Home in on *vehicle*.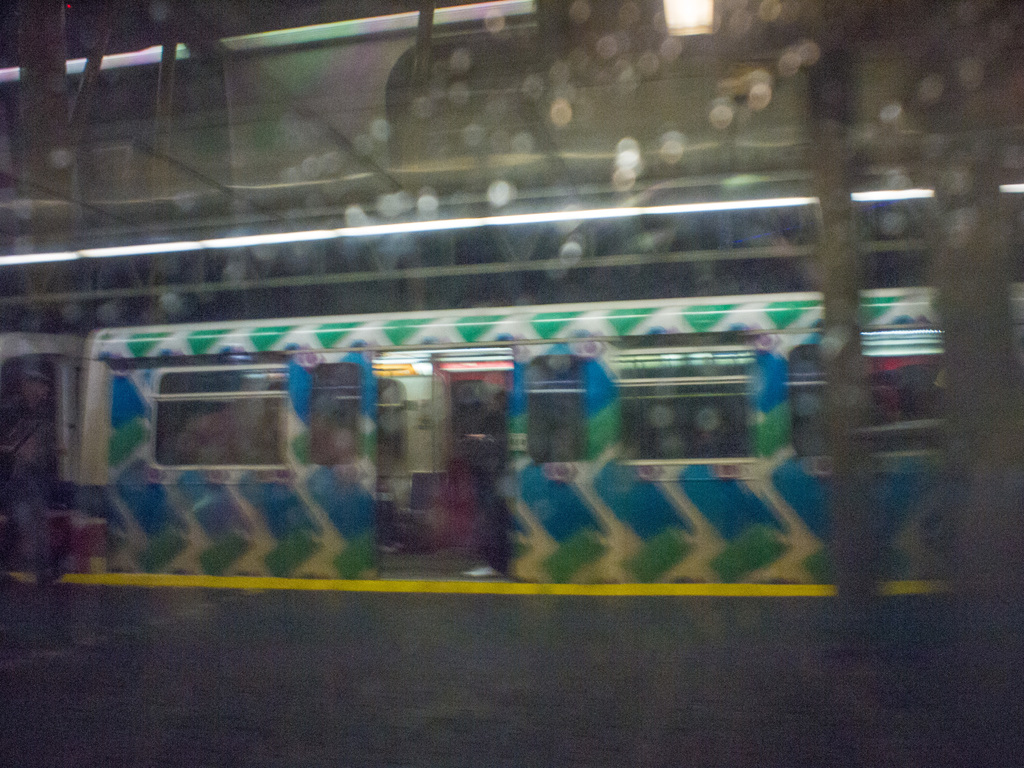
Homed in at crop(0, 0, 1023, 767).
